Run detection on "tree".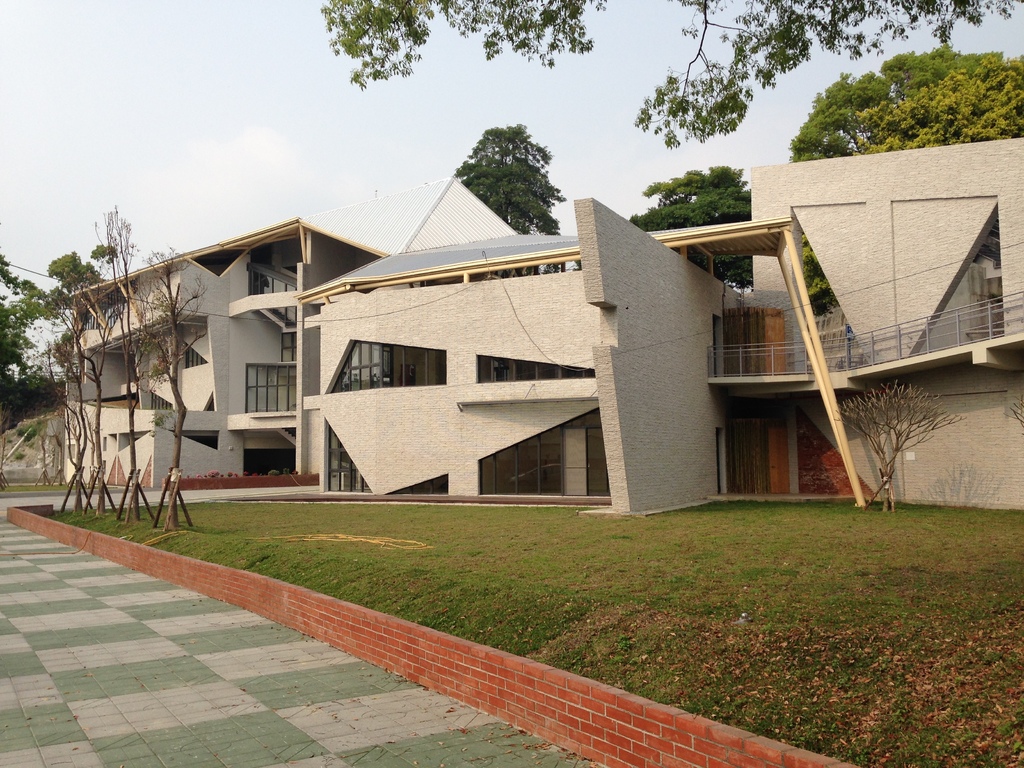
Result: l=309, t=0, r=1023, b=150.
